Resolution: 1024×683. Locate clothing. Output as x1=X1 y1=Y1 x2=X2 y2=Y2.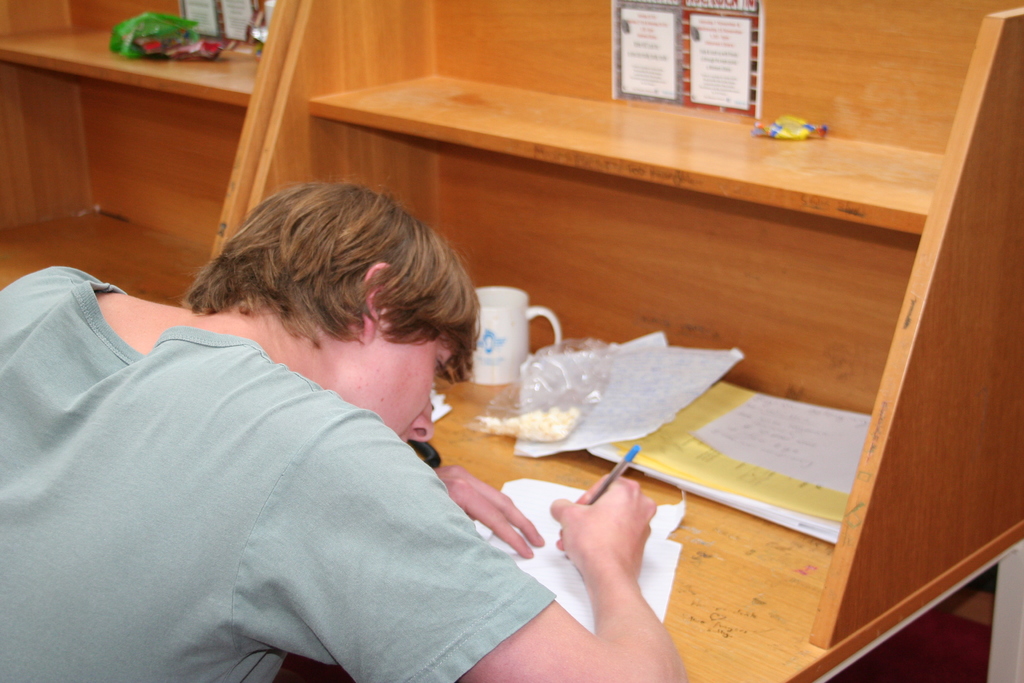
x1=38 y1=275 x2=588 y2=671.
